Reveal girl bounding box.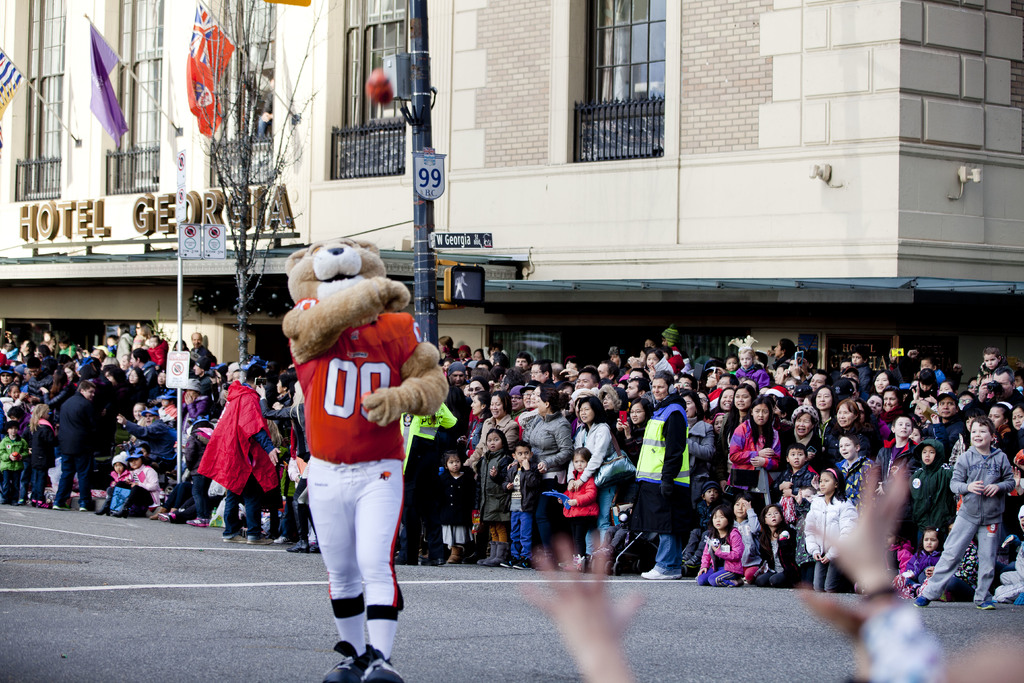
Revealed: <region>1, 383, 28, 423</region>.
